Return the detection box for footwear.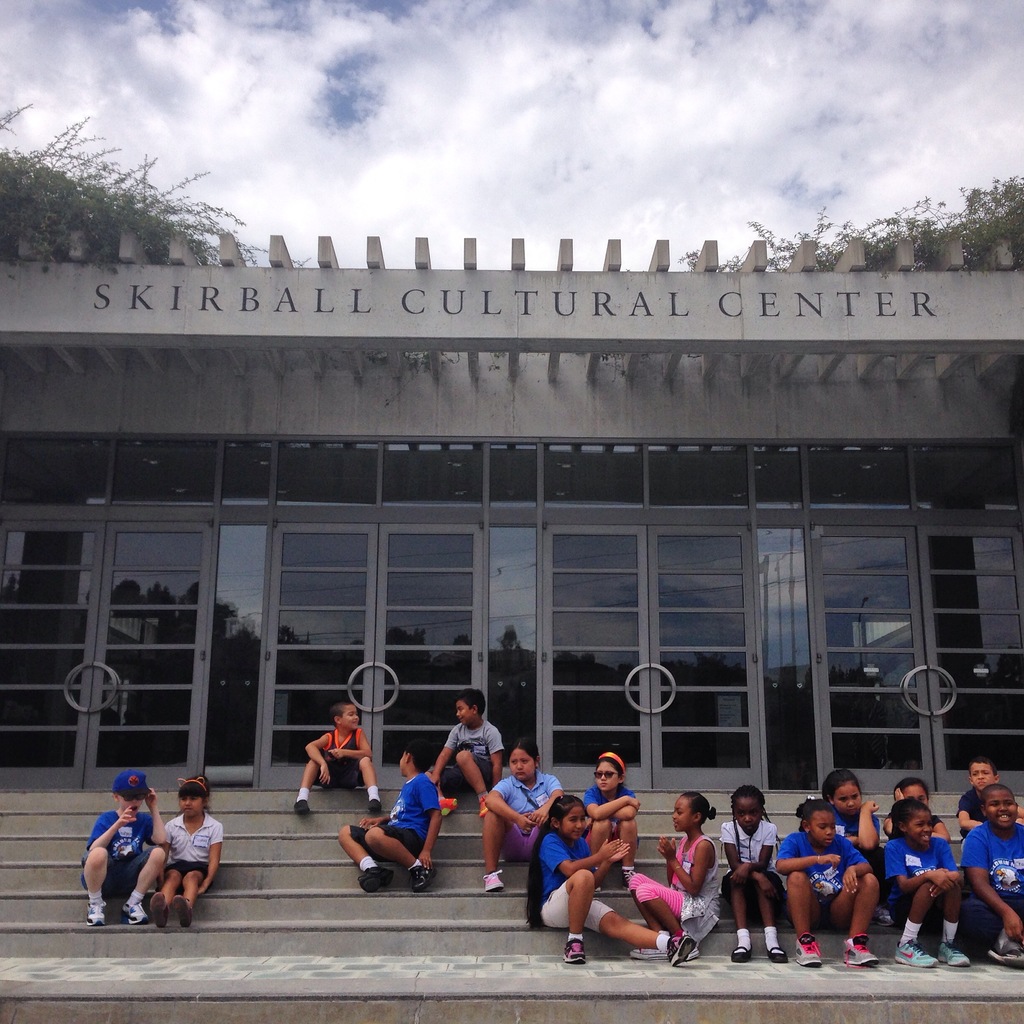
170,898,193,929.
